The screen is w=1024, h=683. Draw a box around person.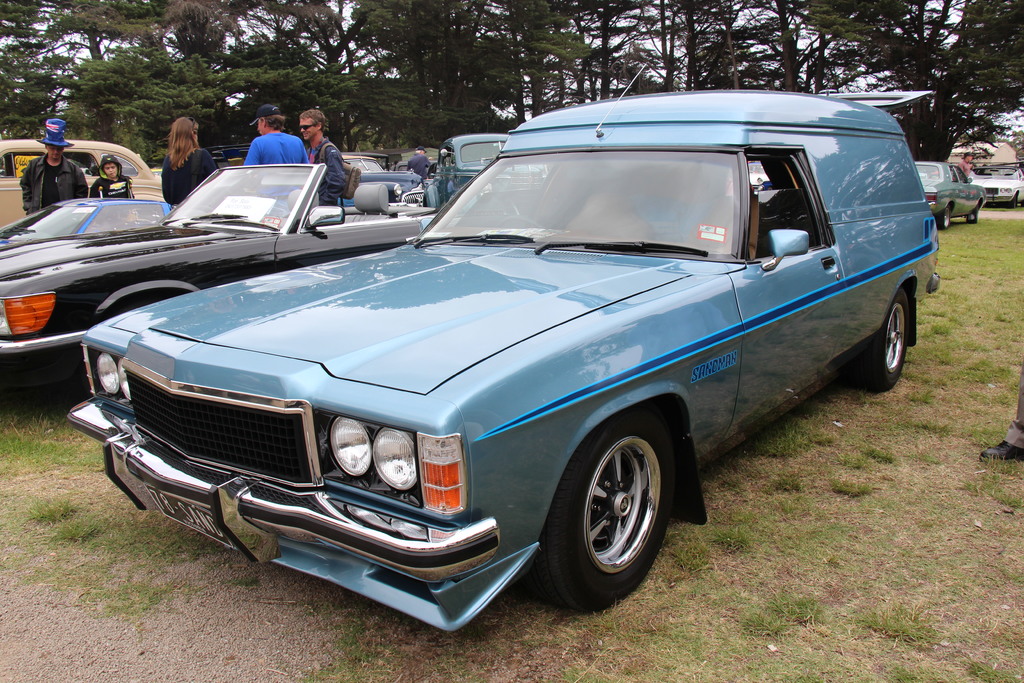
rect(17, 110, 92, 220).
